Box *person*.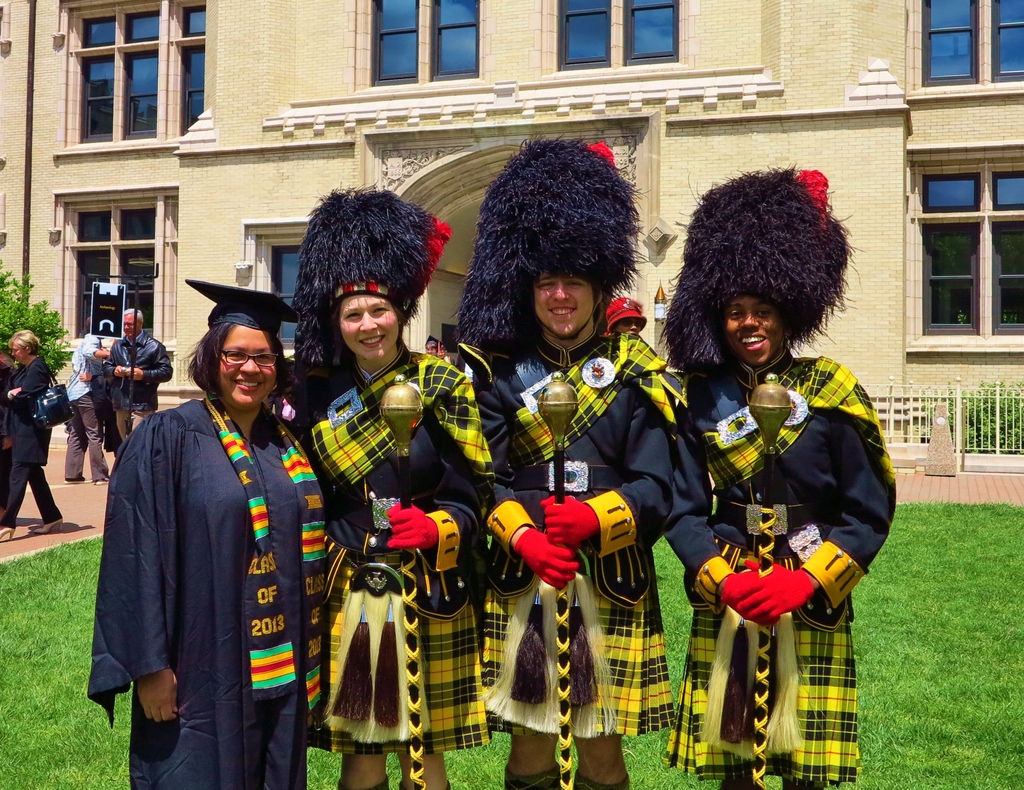
0, 344, 16, 517.
